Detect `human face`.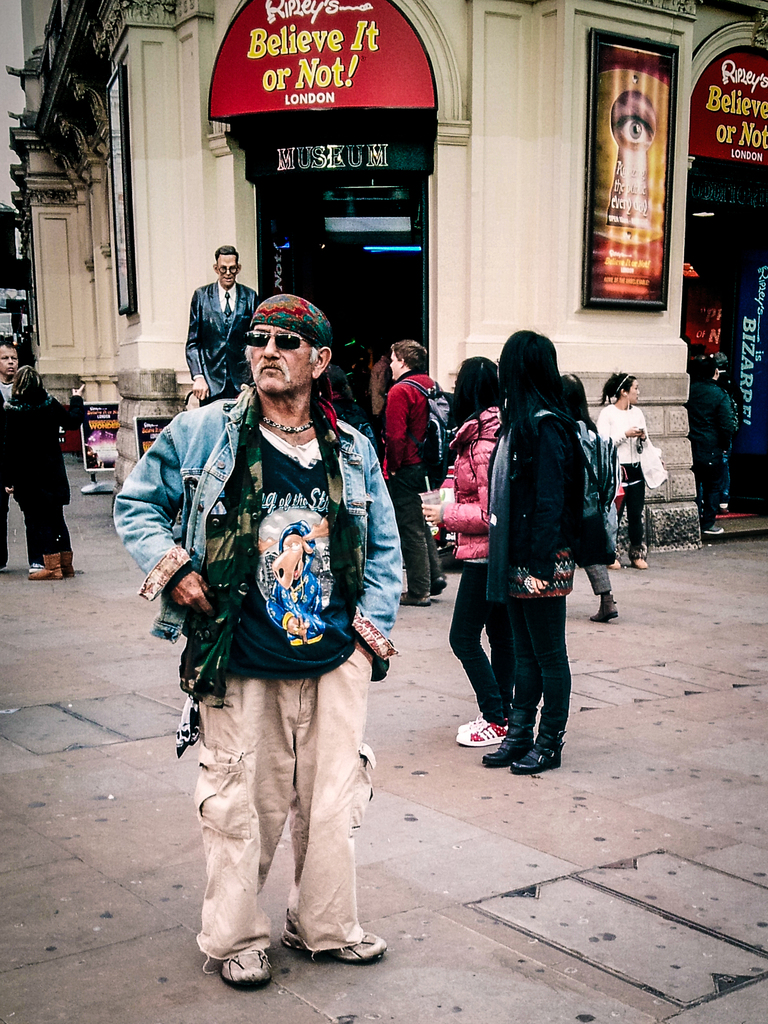
Detected at {"left": 389, "top": 349, "right": 400, "bottom": 379}.
